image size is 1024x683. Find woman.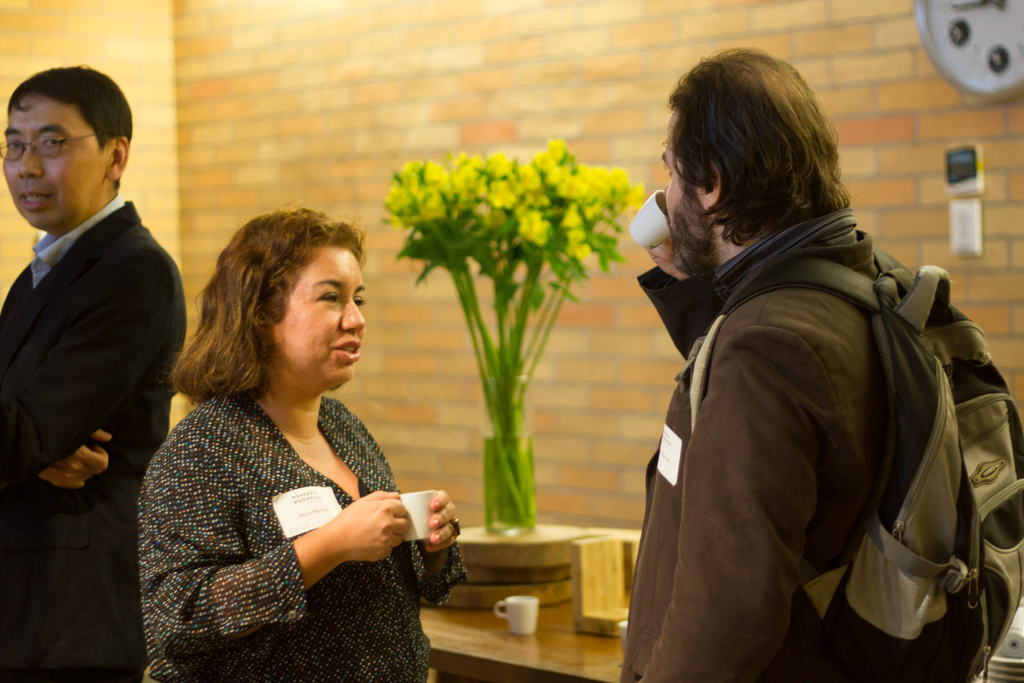
147/215/449/682.
